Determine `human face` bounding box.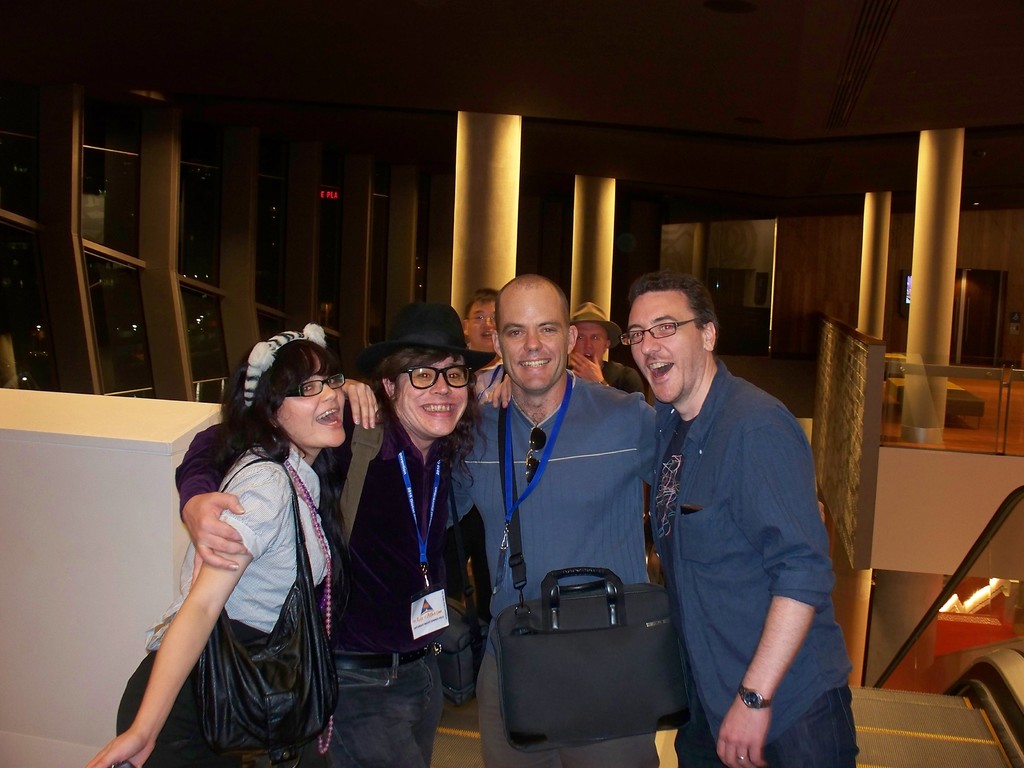
Determined: [278,356,348,444].
